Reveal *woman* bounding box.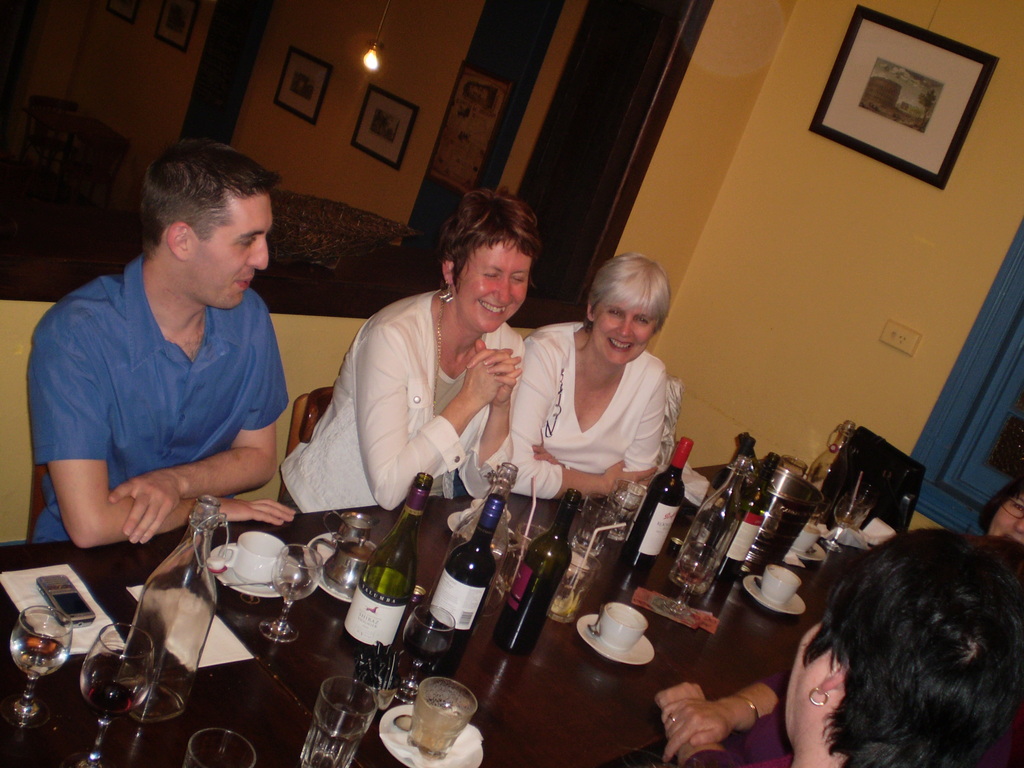
Revealed: crop(275, 182, 530, 517).
